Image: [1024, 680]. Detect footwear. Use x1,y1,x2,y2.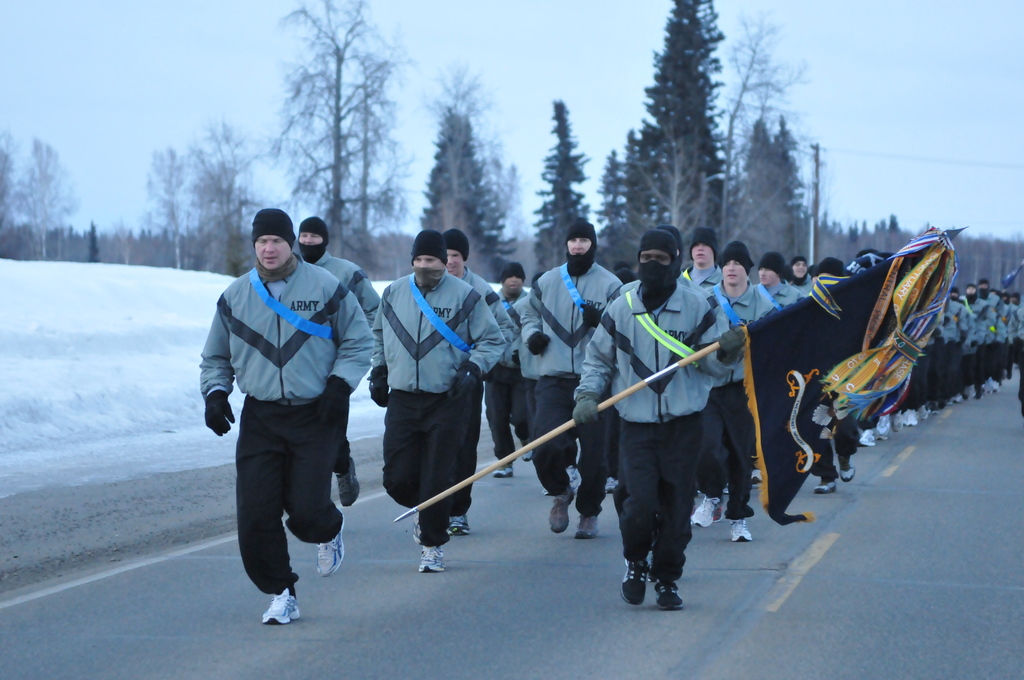
875,413,891,439.
